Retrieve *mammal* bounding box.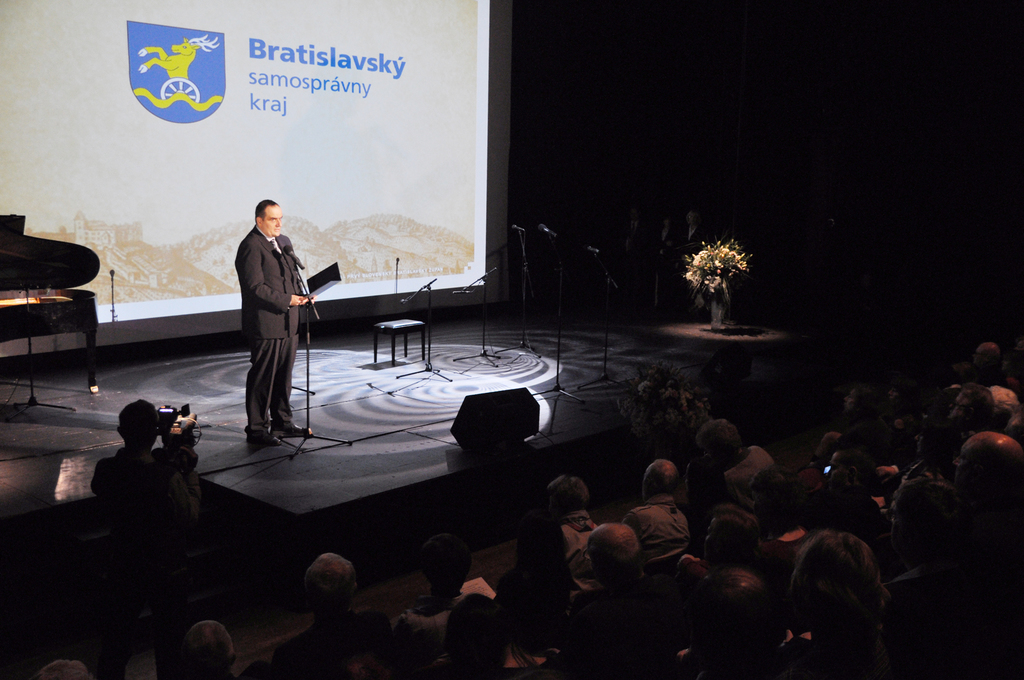
Bounding box: BBox(954, 430, 1023, 527).
